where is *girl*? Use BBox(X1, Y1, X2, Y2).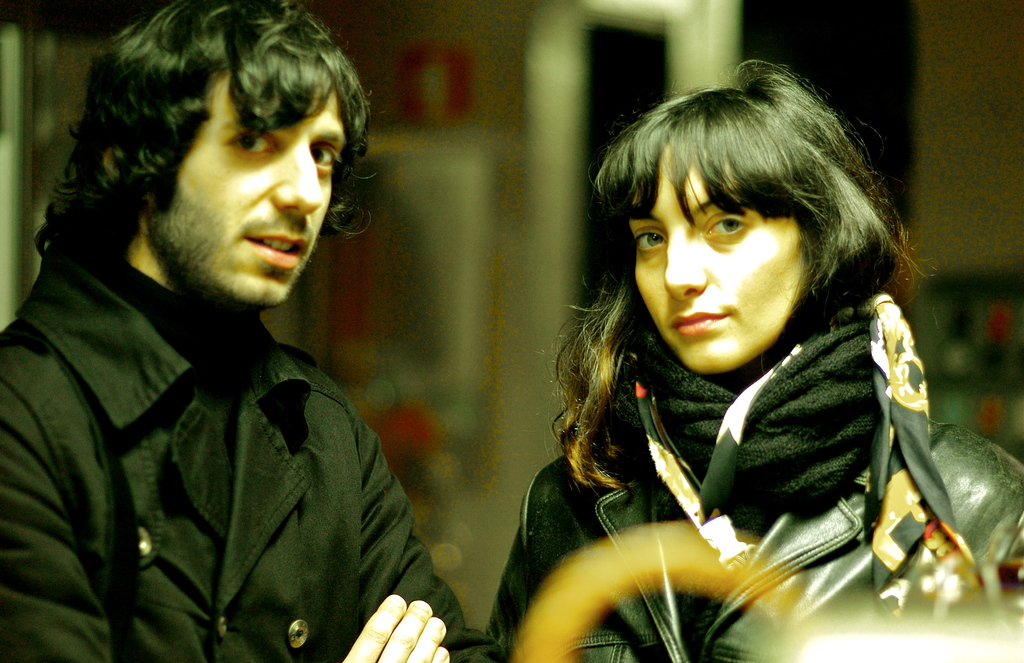
BBox(498, 61, 1013, 661).
